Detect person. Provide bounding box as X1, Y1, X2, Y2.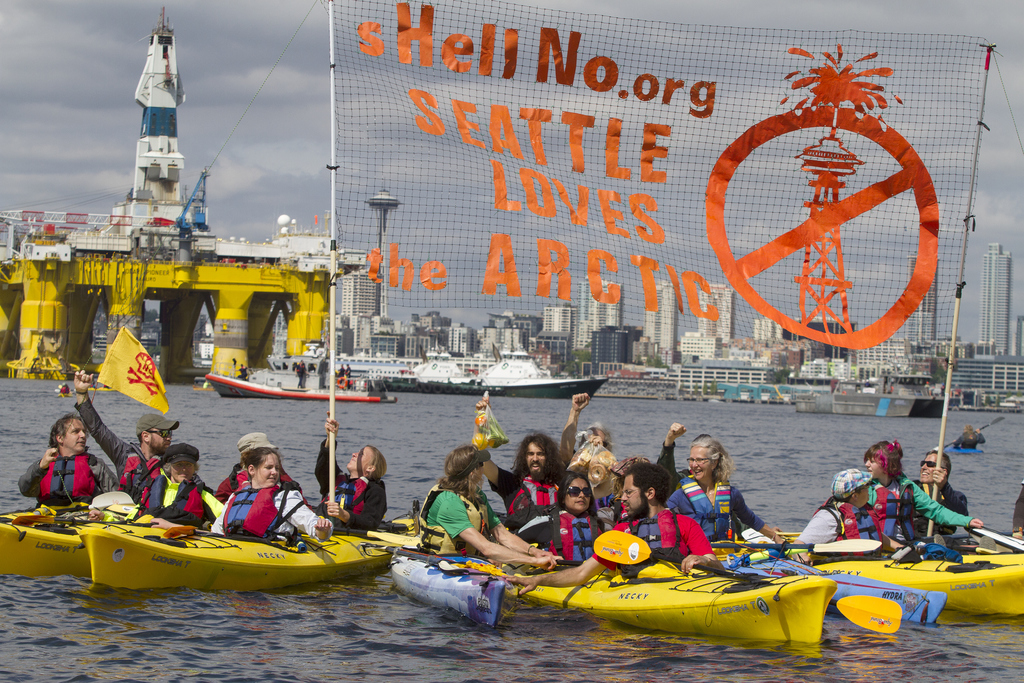
500, 457, 717, 605.
